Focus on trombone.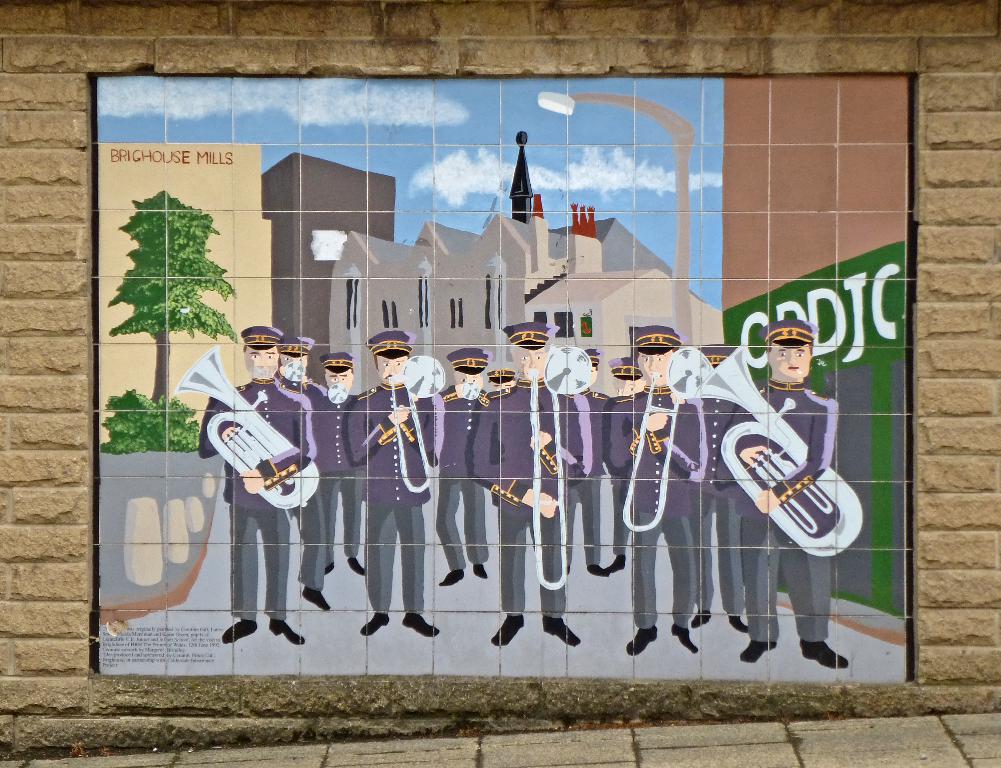
Focused at rect(185, 339, 317, 503).
